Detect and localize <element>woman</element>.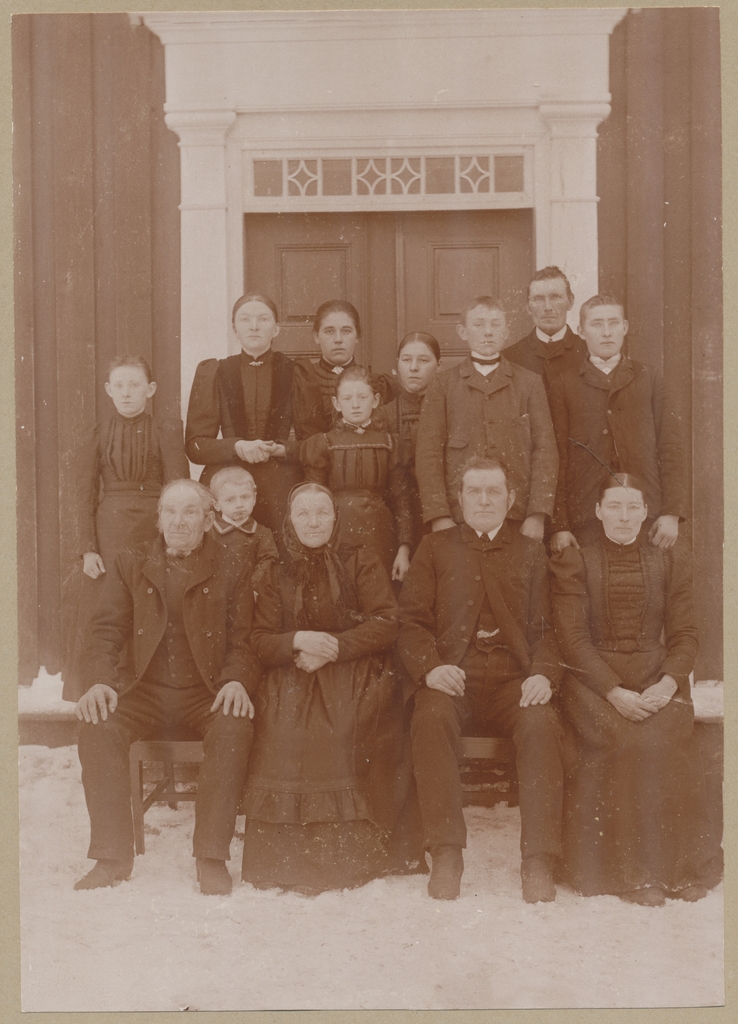
Localized at detection(190, 277, 299, 499).
